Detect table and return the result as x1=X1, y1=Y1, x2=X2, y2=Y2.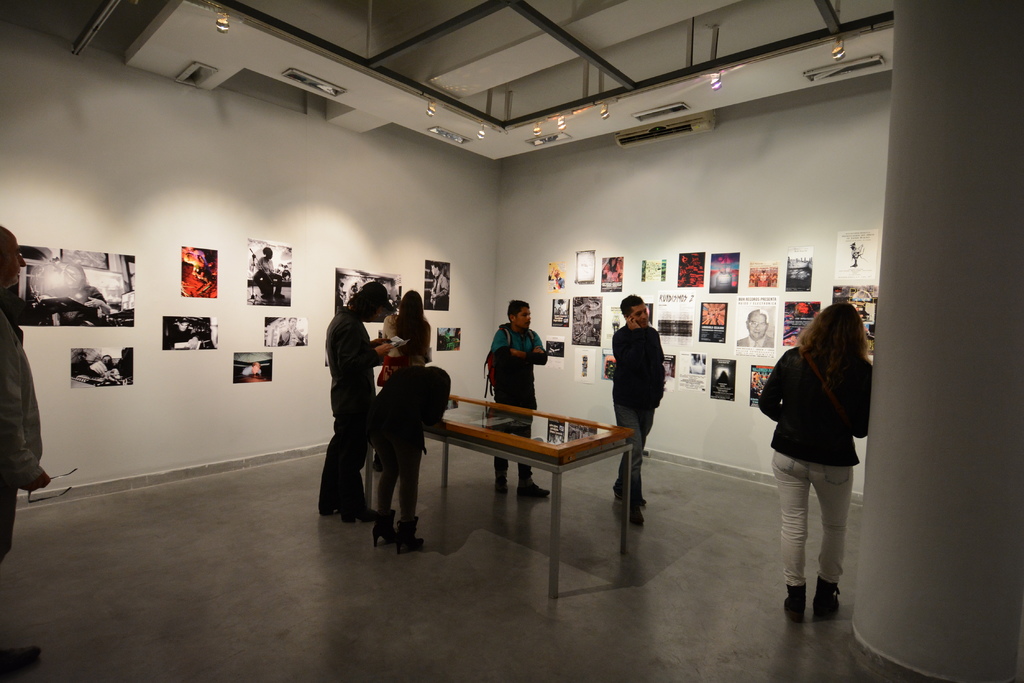
x1=371, y1=394, x2=651, y2=567.
